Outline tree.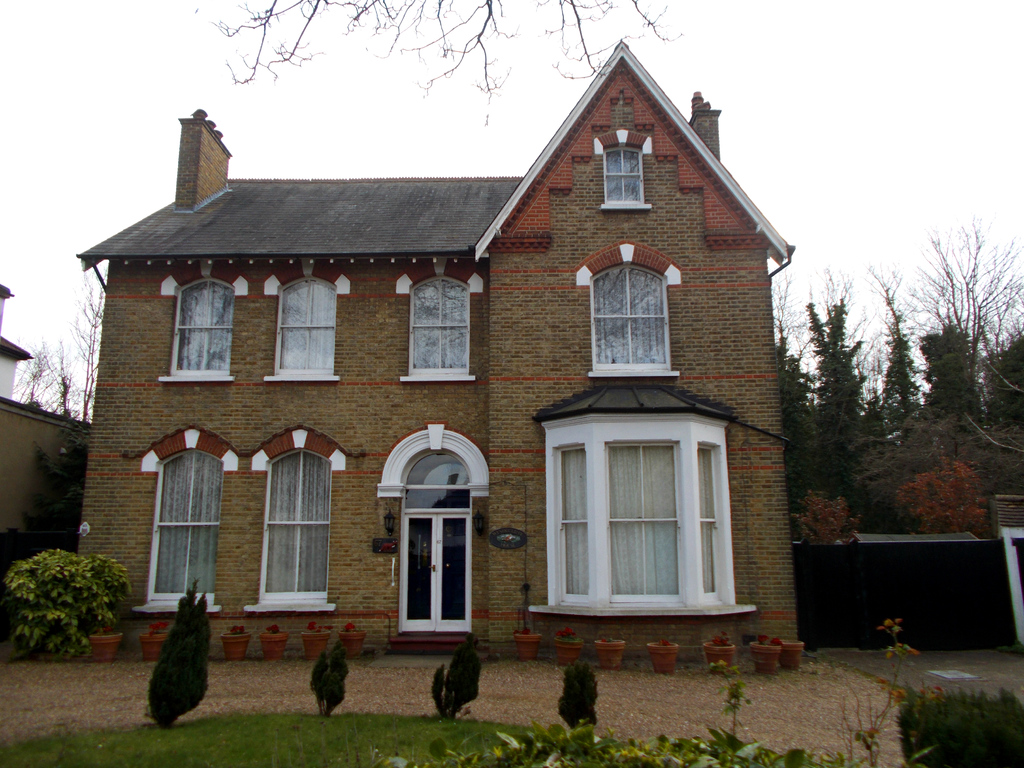
Outline: 756/266/817/412.
